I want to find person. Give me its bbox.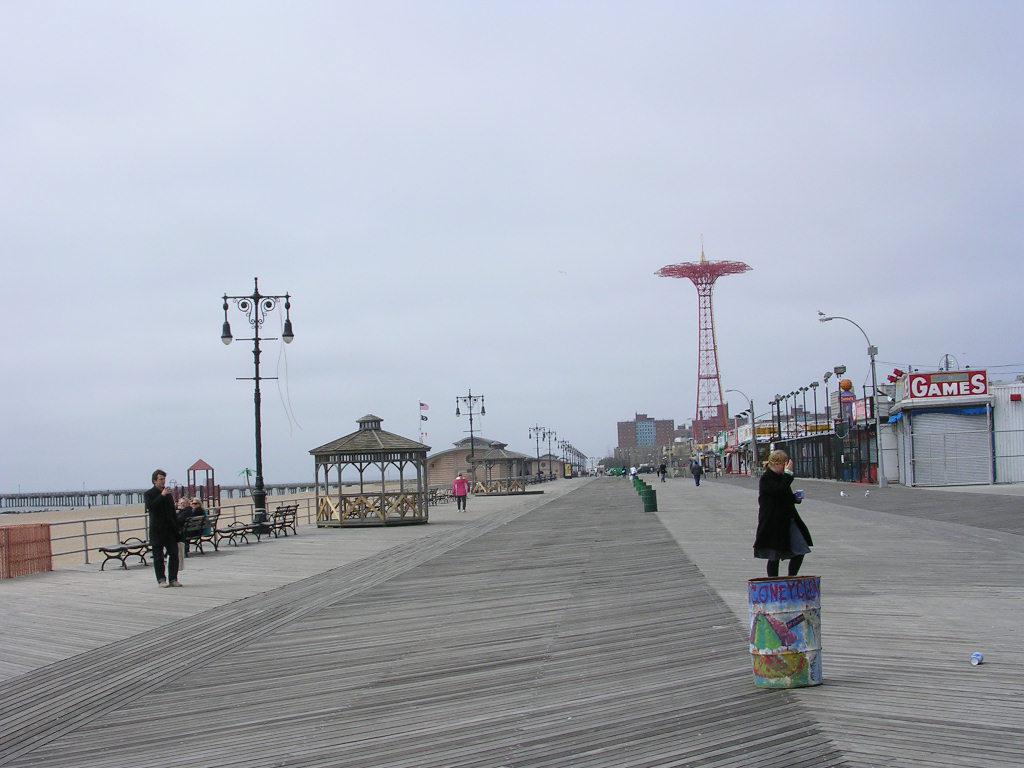
crop(751, 449, 817, 590).
